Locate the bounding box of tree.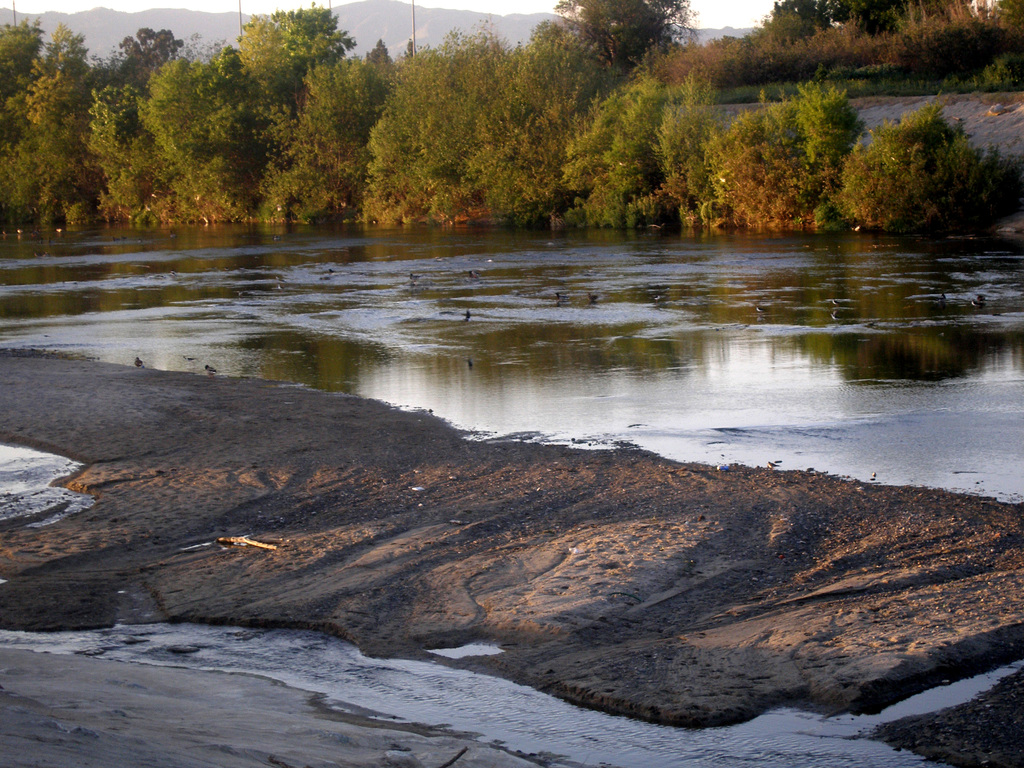
Bounding box: 818/82/994/218.
